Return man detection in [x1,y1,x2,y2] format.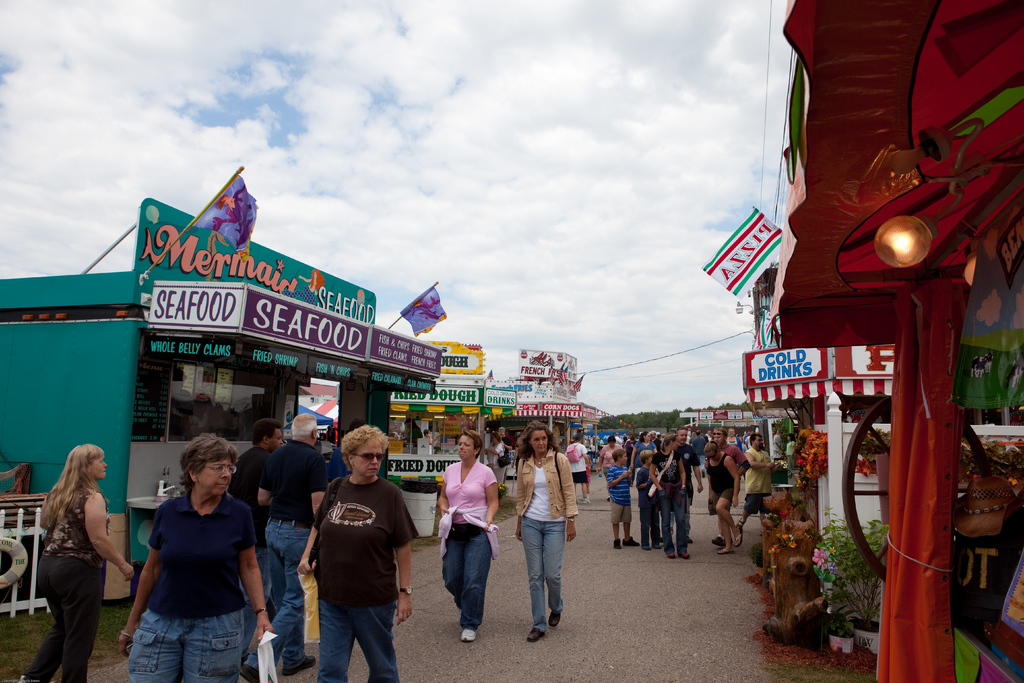
[244,414,332,682].
